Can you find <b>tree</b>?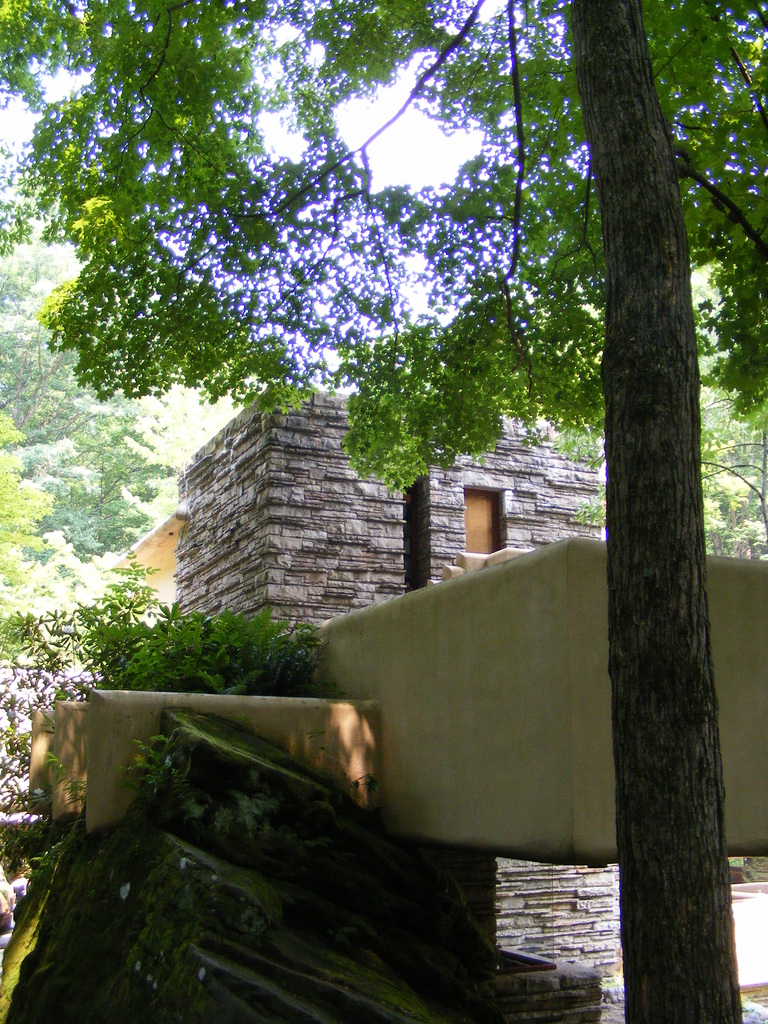
Yes, bounding box: (0, 0, 767, 1023).
